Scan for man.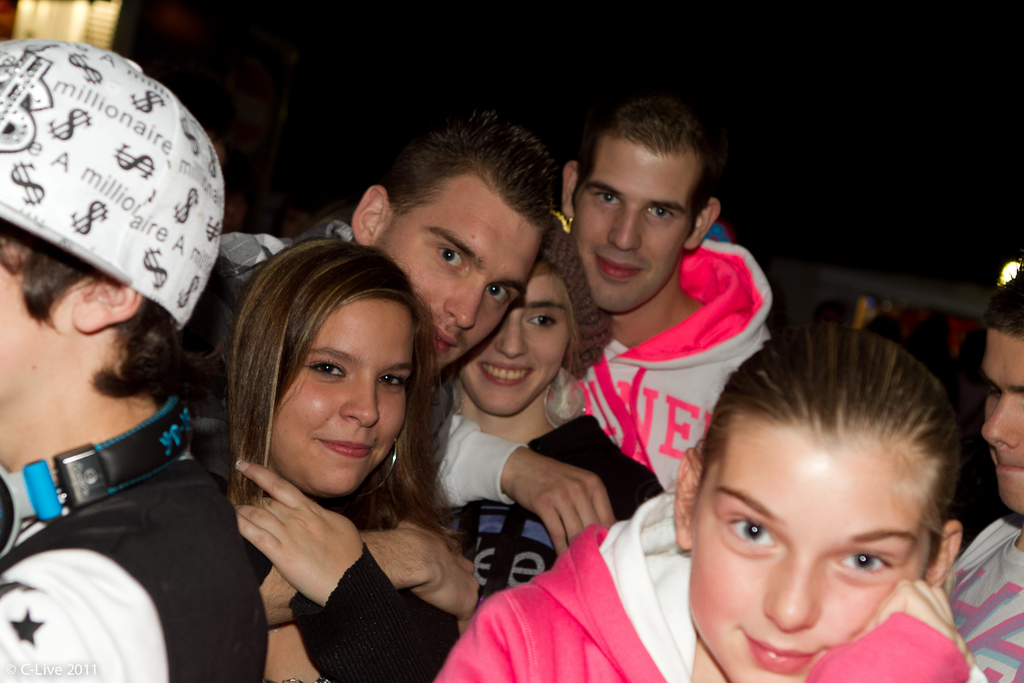
Scan result: 559,95,774,488.
